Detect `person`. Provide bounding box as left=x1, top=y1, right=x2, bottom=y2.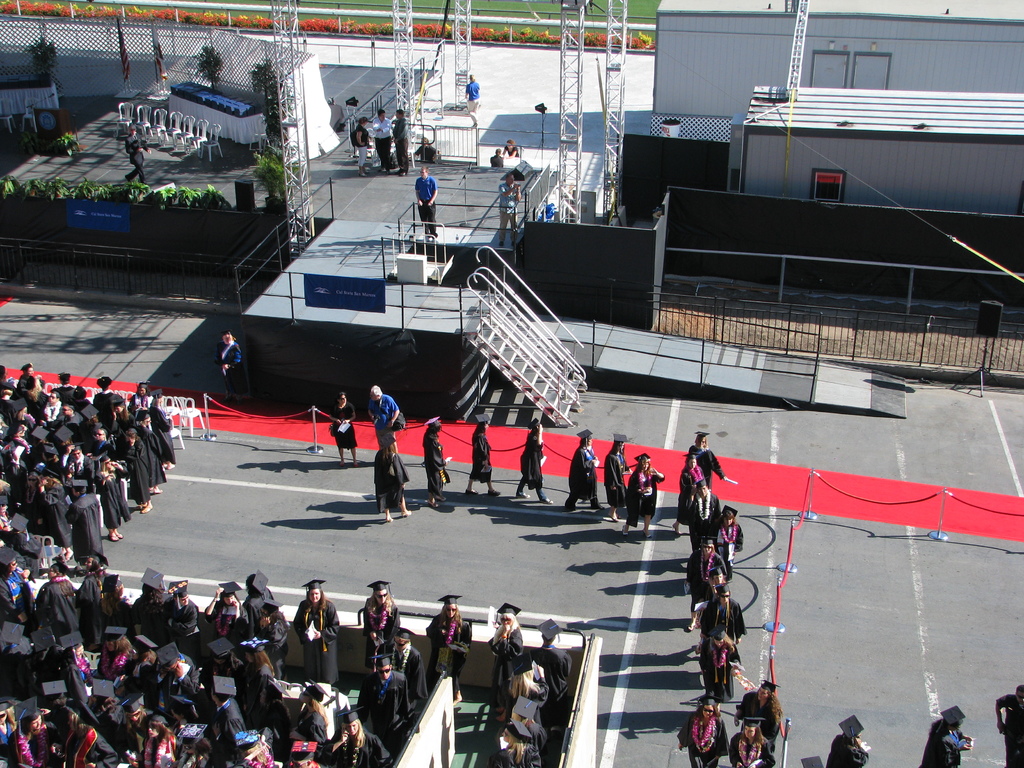
left=490, top=673, right=563, bottom=735.
